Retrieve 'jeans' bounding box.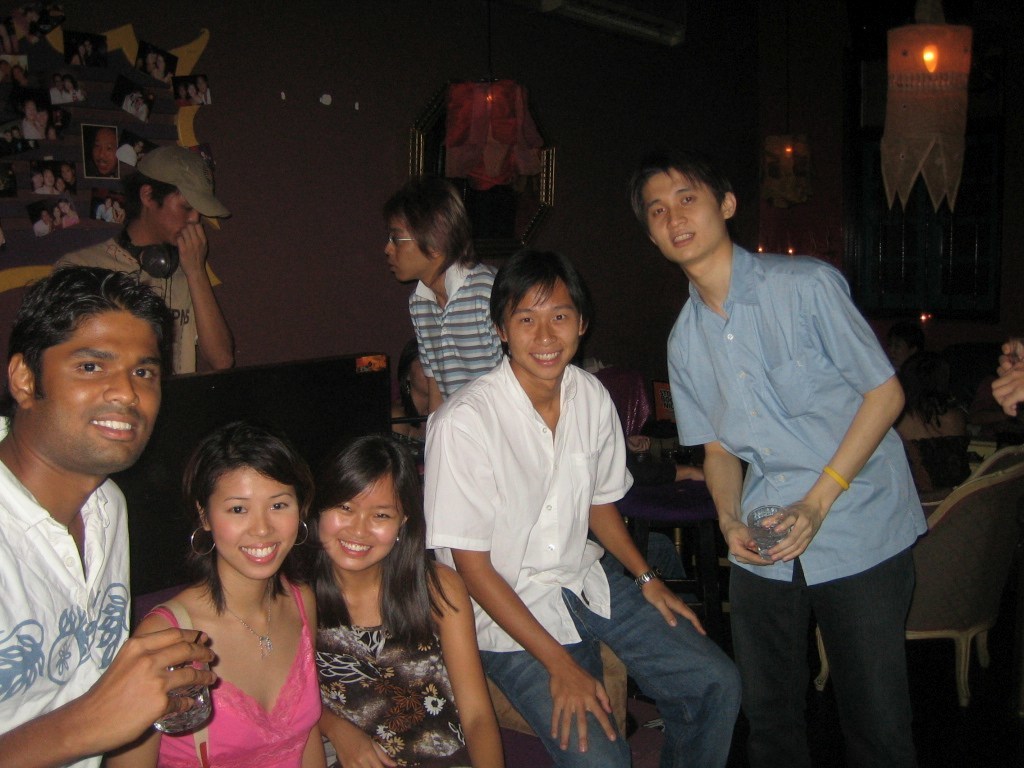
Bounding box: [731, 555, 931, 748].
